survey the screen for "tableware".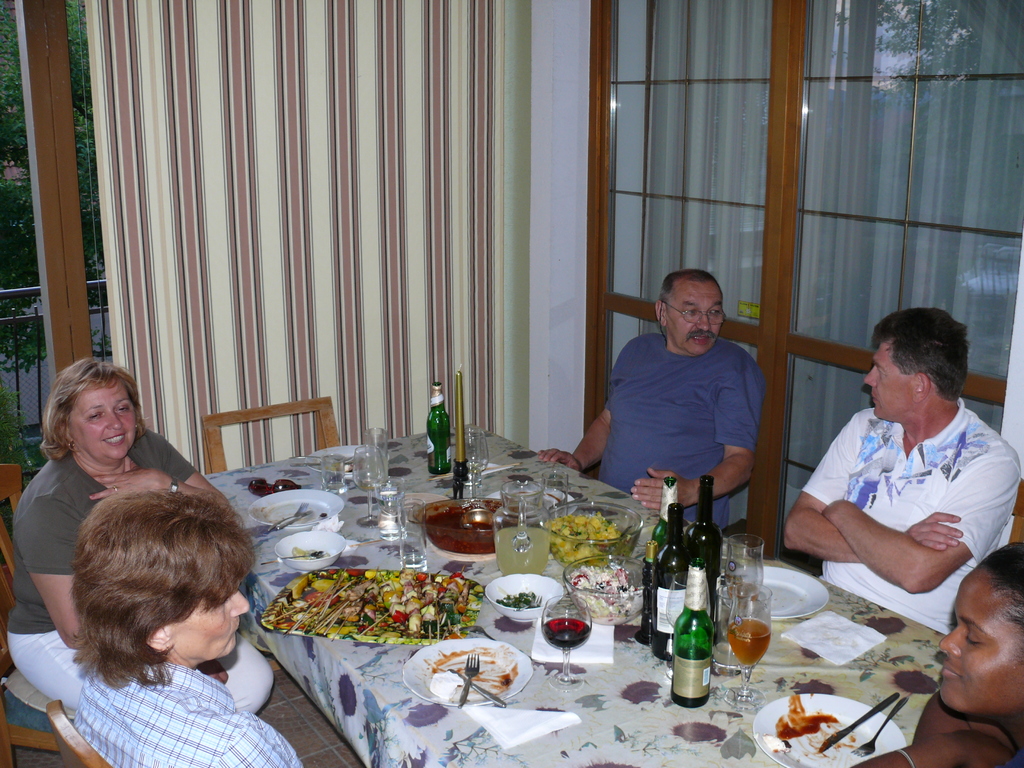
Survey found: <bbox>287, 455, 361, 458</bbox>.
